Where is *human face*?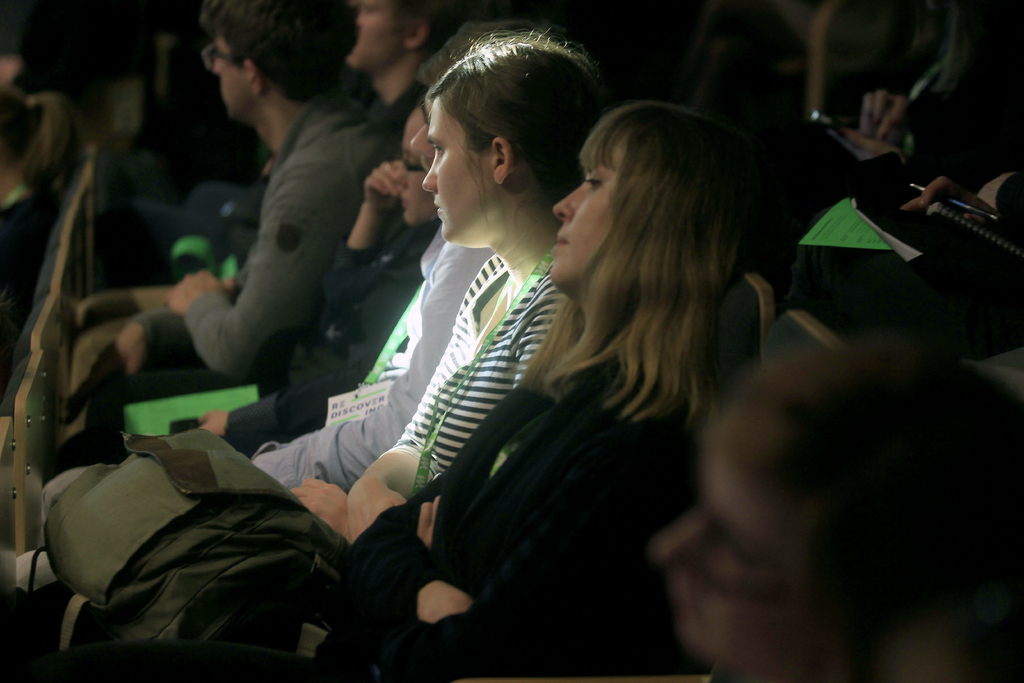
{"x1": 212, "y1": 34, "x2": 264, "y2": 124}.
